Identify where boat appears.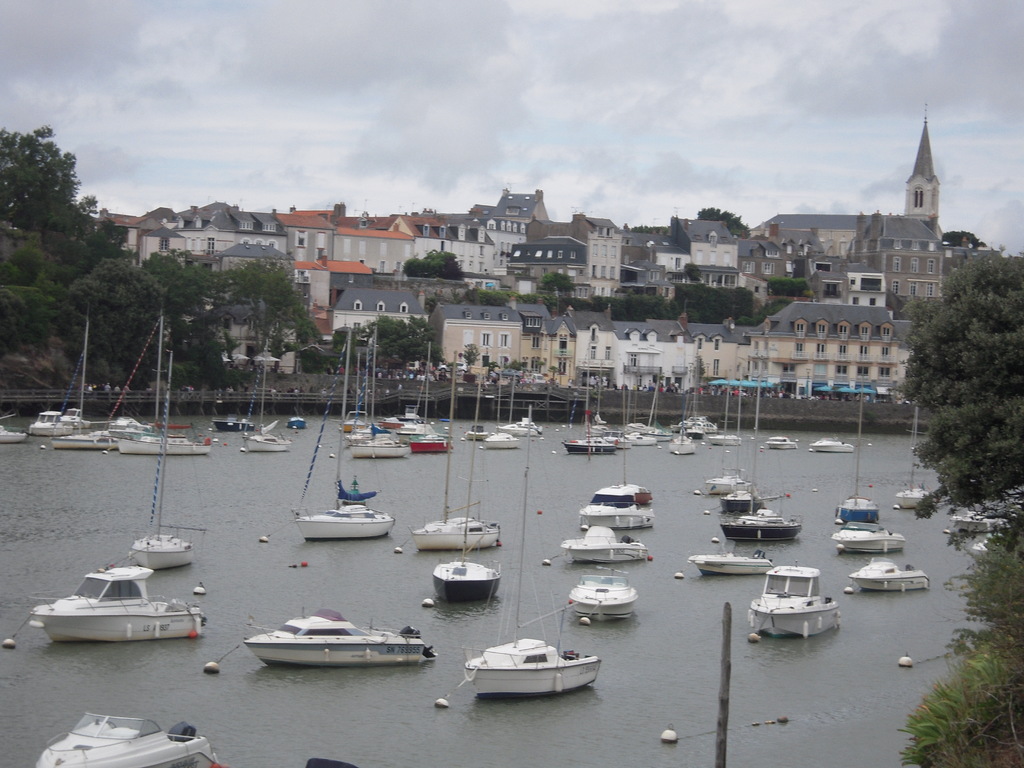
Appears at (294, 321, 395, 542).
